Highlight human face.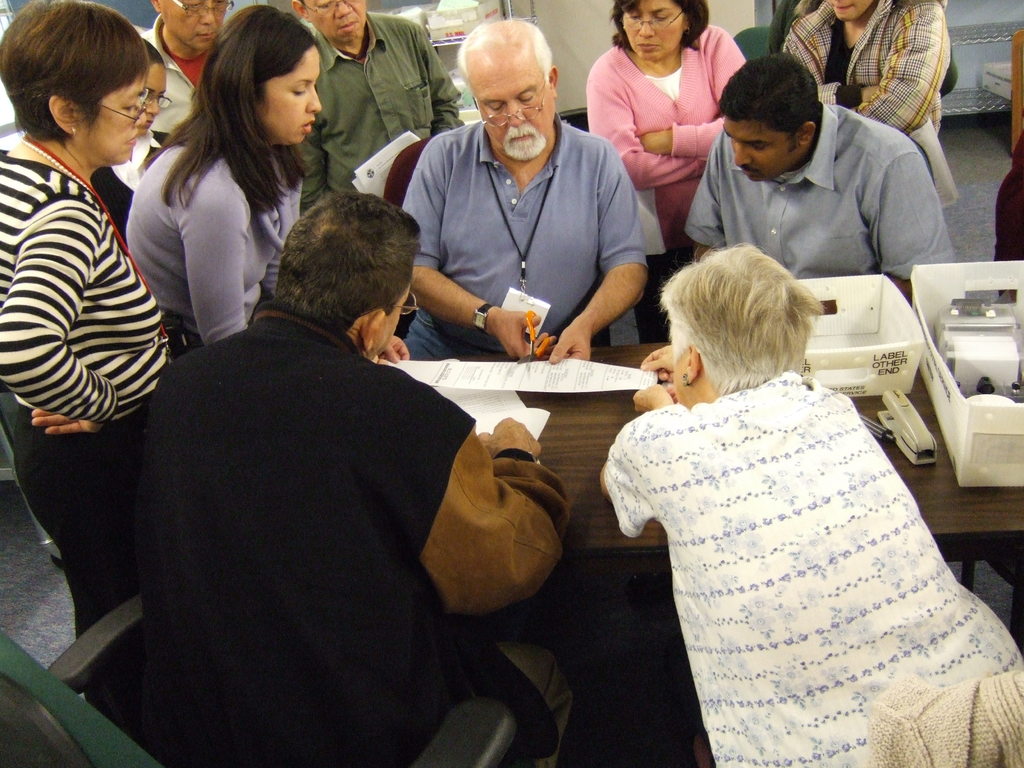
Highlighted region: <box>472,58,557,158</box>.
